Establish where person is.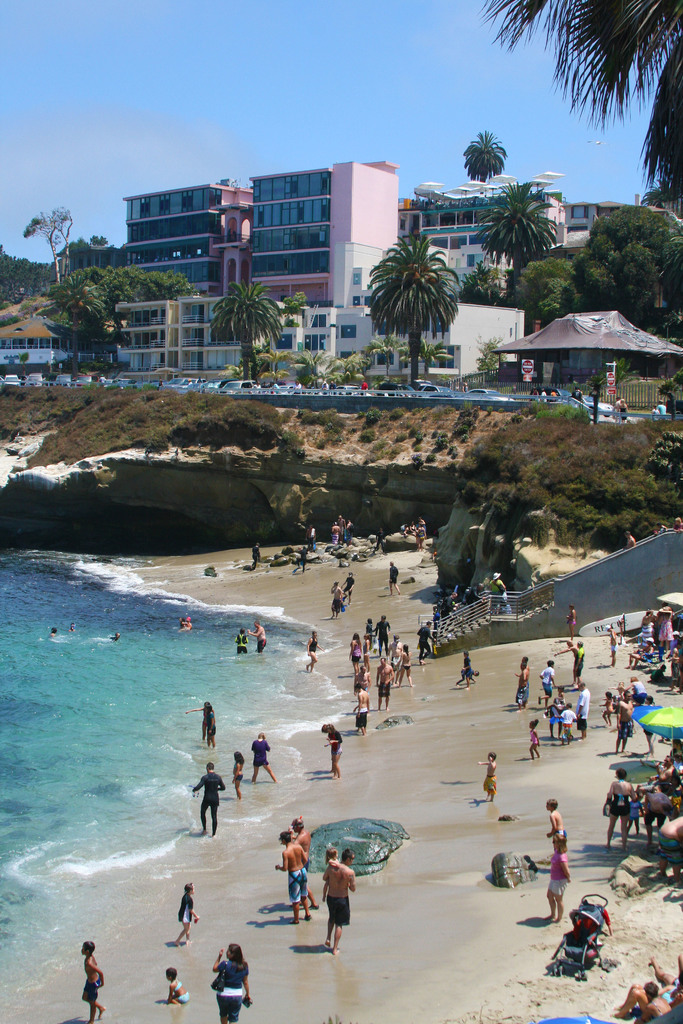
Established at {"x1": 515, "y1": 657, "x2": 527, "y2": 706}.
